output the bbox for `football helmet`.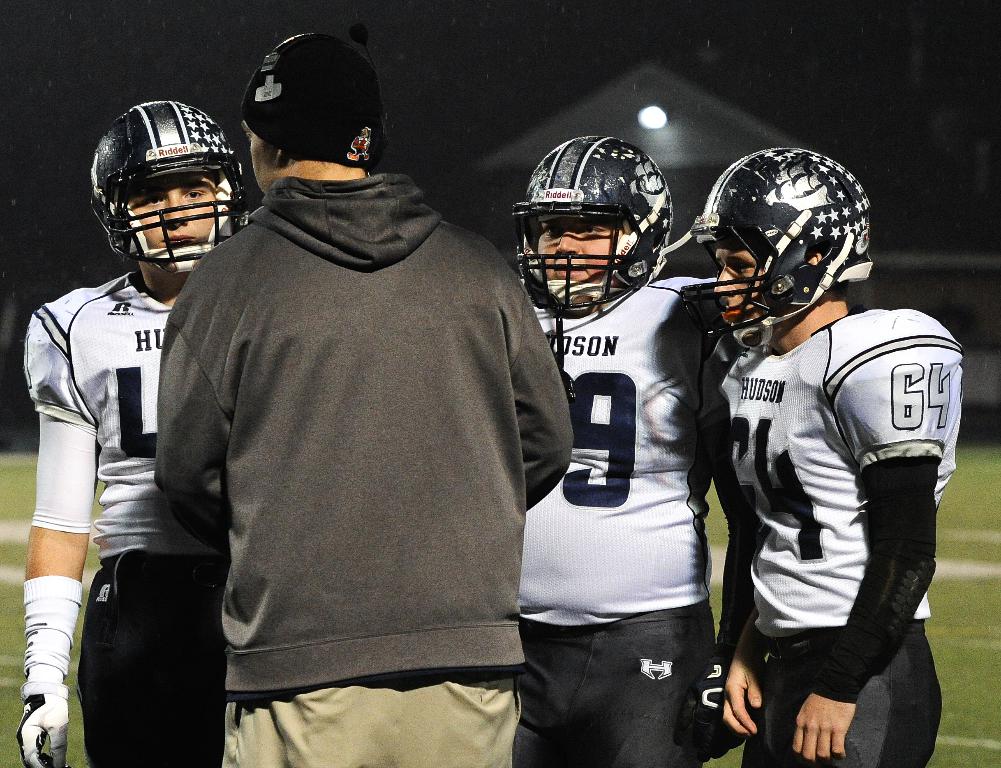
514,139,674,317.
